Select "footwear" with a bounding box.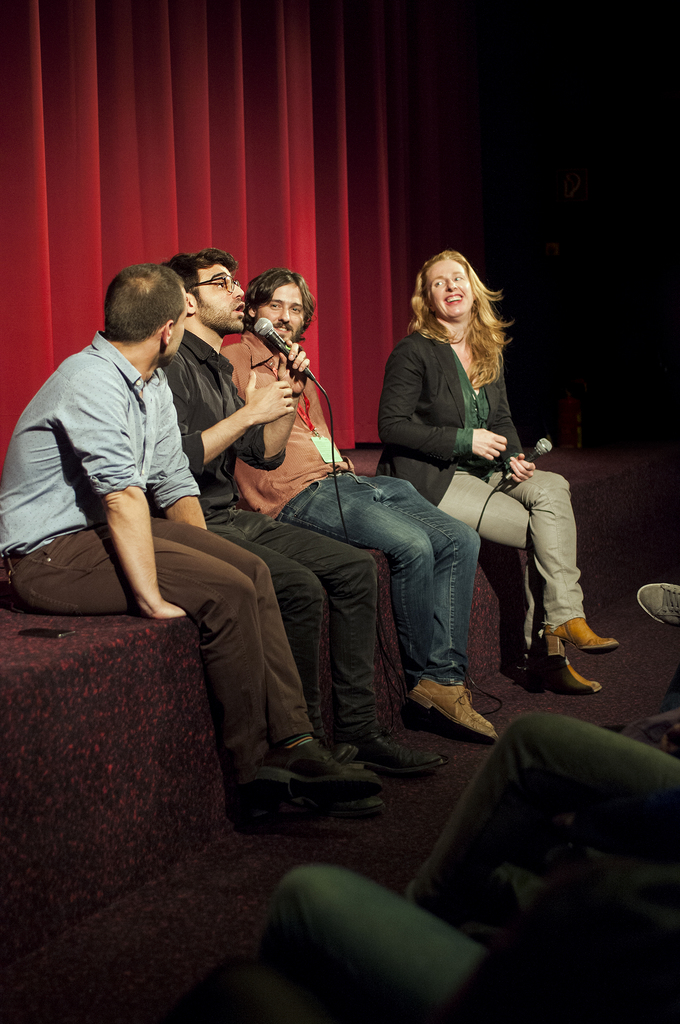
x1=635, y1=580, x2=679, y2=631.
